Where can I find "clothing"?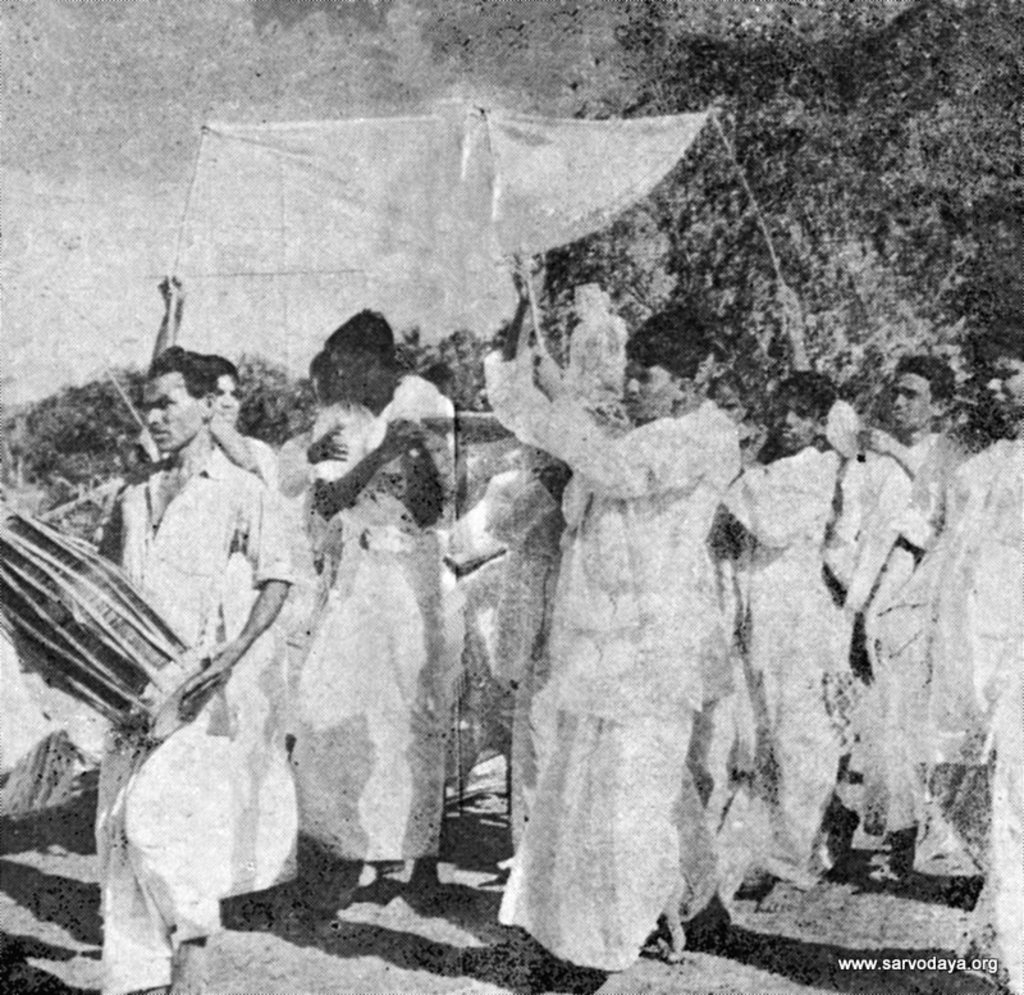
You can find it at box=[77, 465, 300, 994].
